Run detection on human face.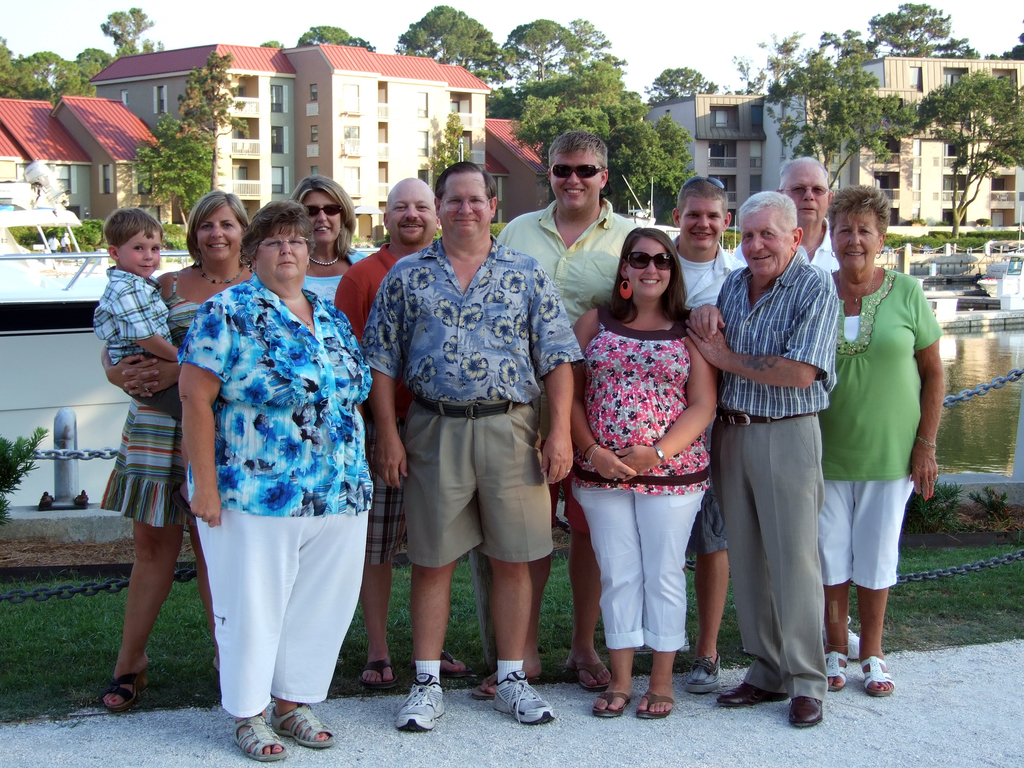
Result: region(788, 166, 822, 218).
